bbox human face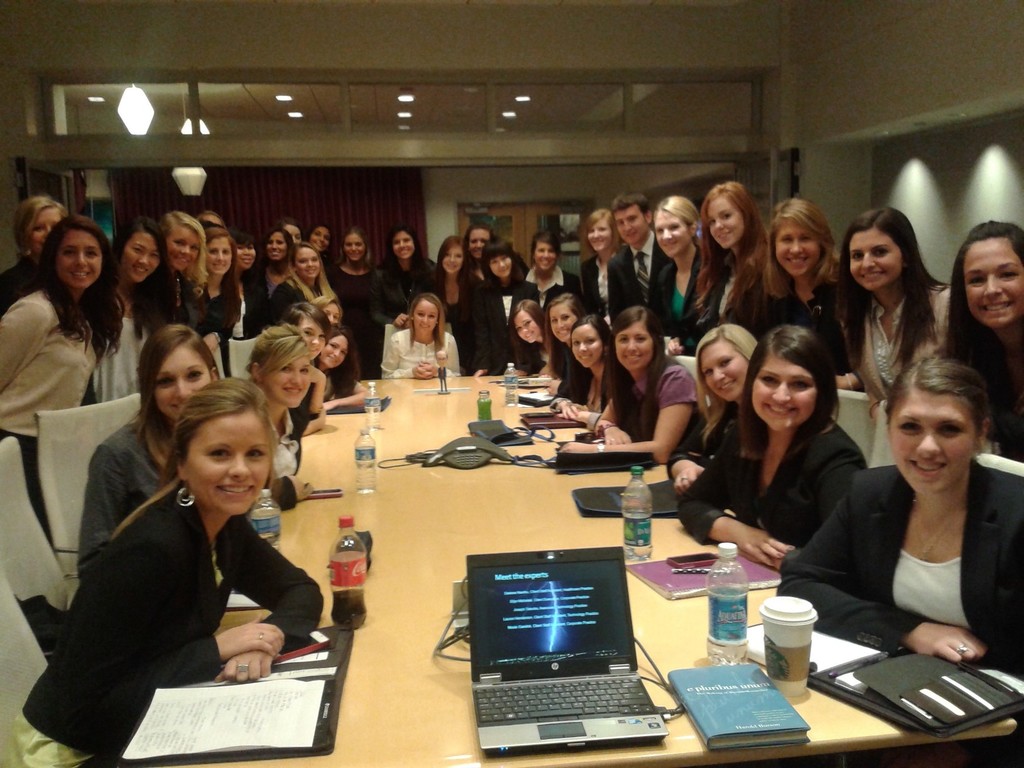
<region>33, 209, 60, 250</region>
